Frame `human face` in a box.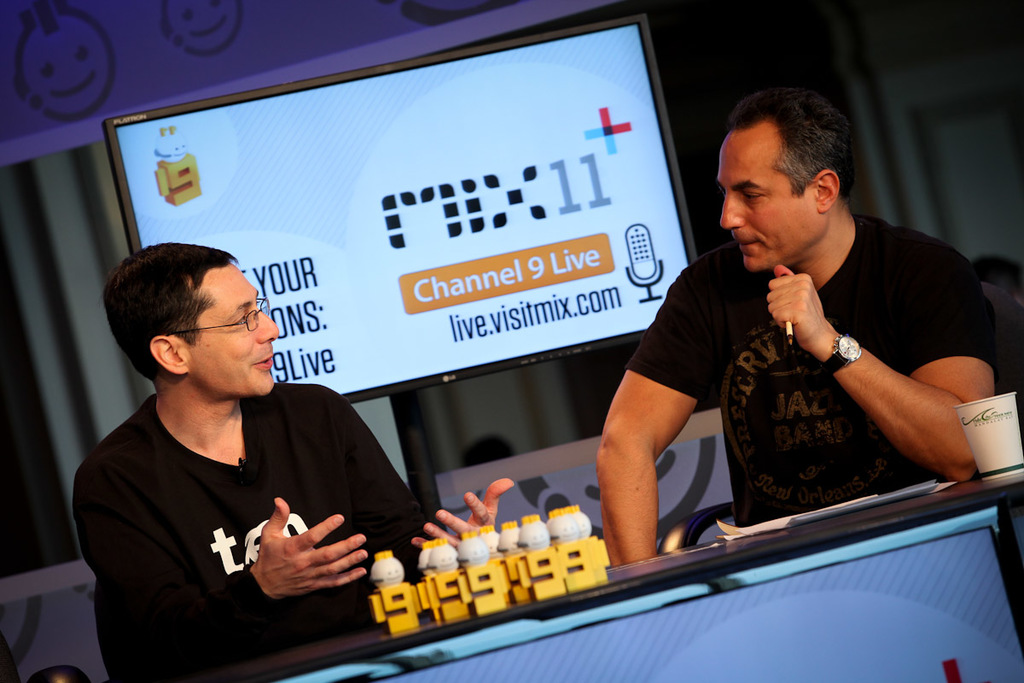
[x1=722, y1=135, x2=812, y2=271].
